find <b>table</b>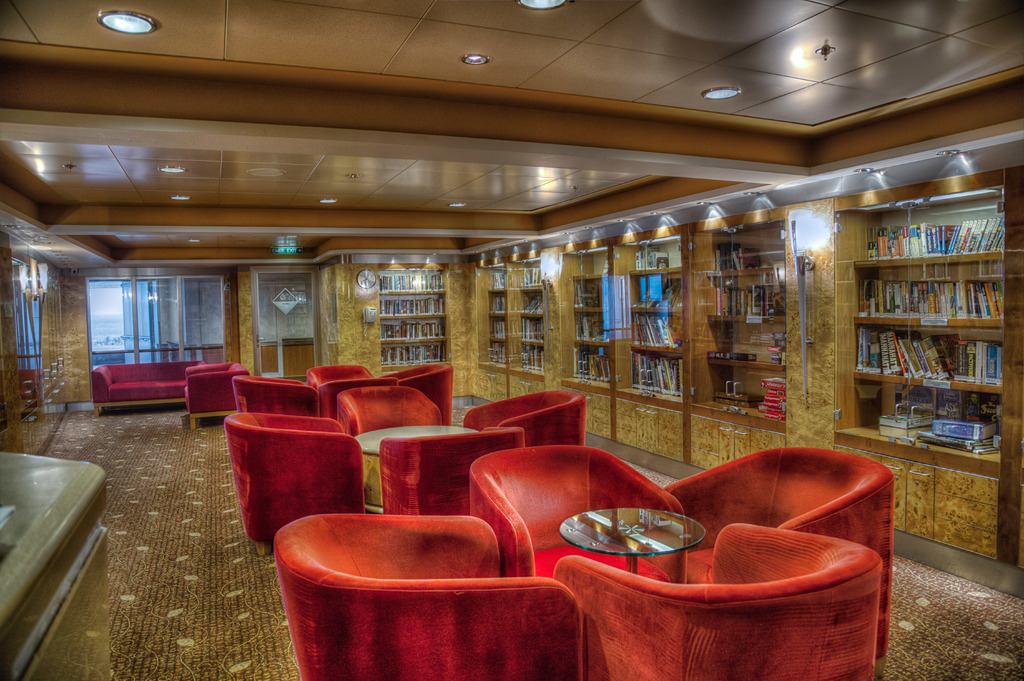
[x1=561, y1=507, x2=707, y2=575]
